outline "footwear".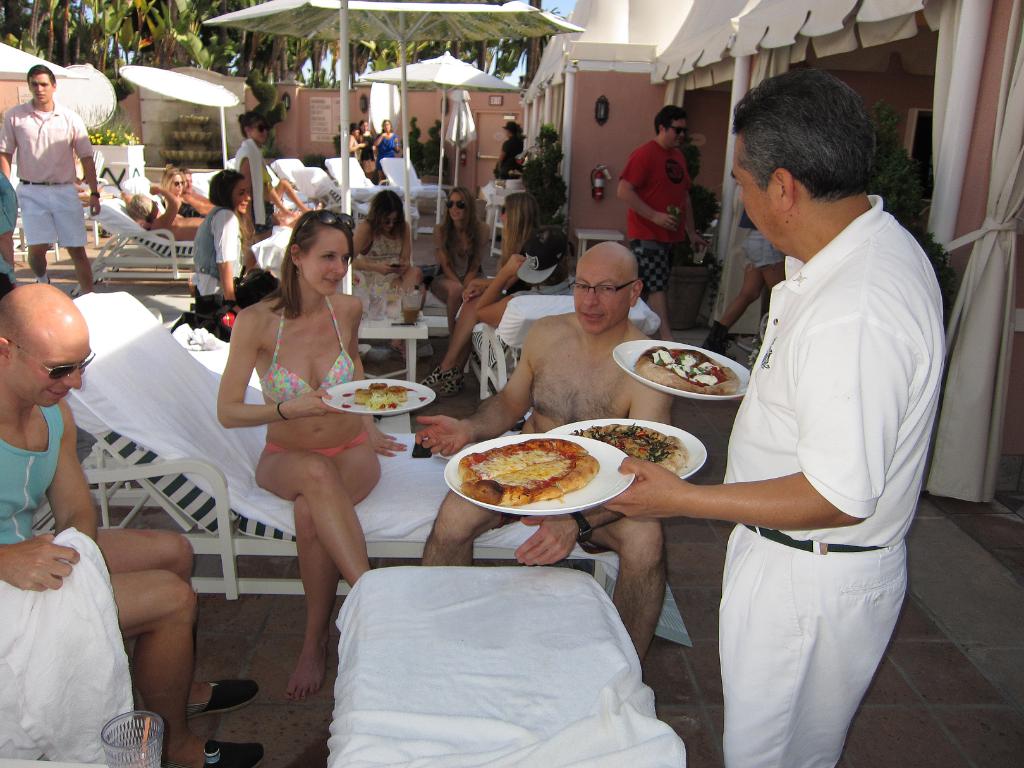
Outline: 705:332:735:355.
